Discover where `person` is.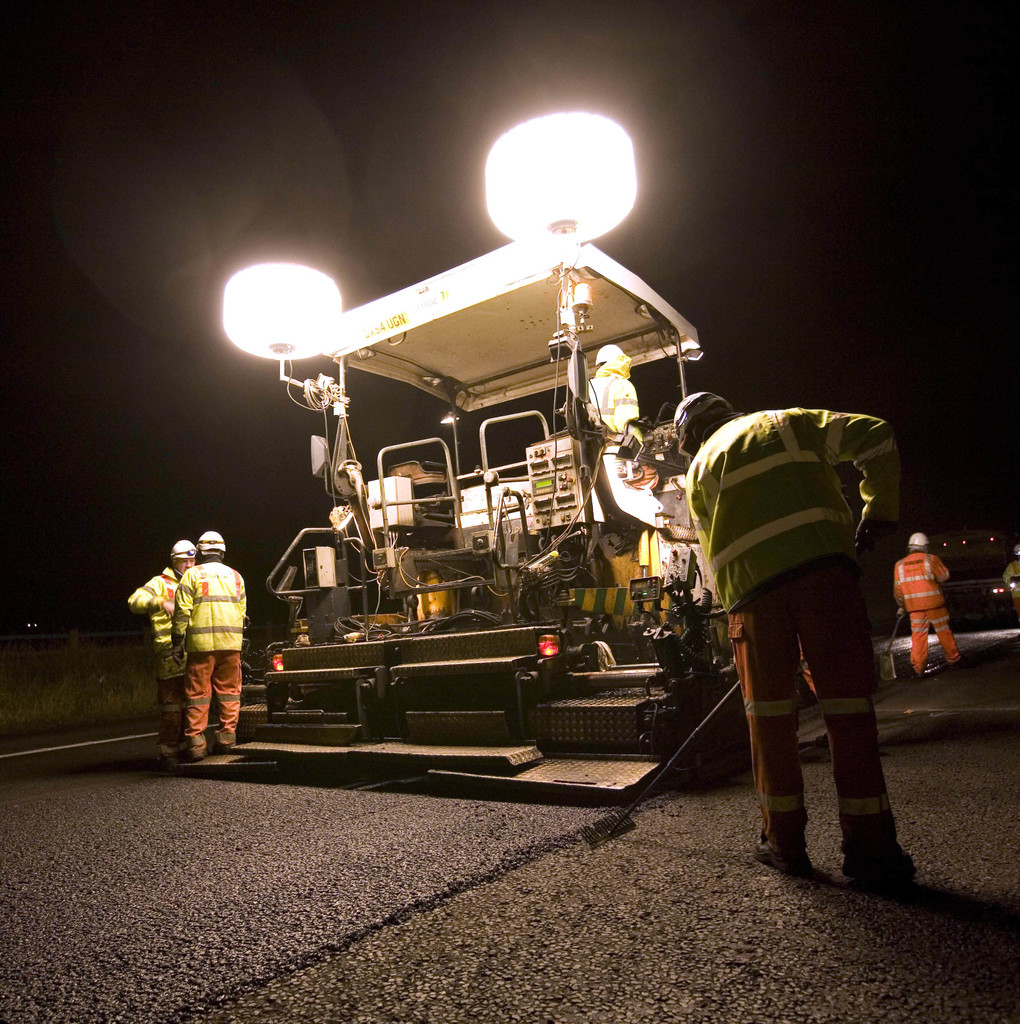
Discovered at 172,530,248,756.
